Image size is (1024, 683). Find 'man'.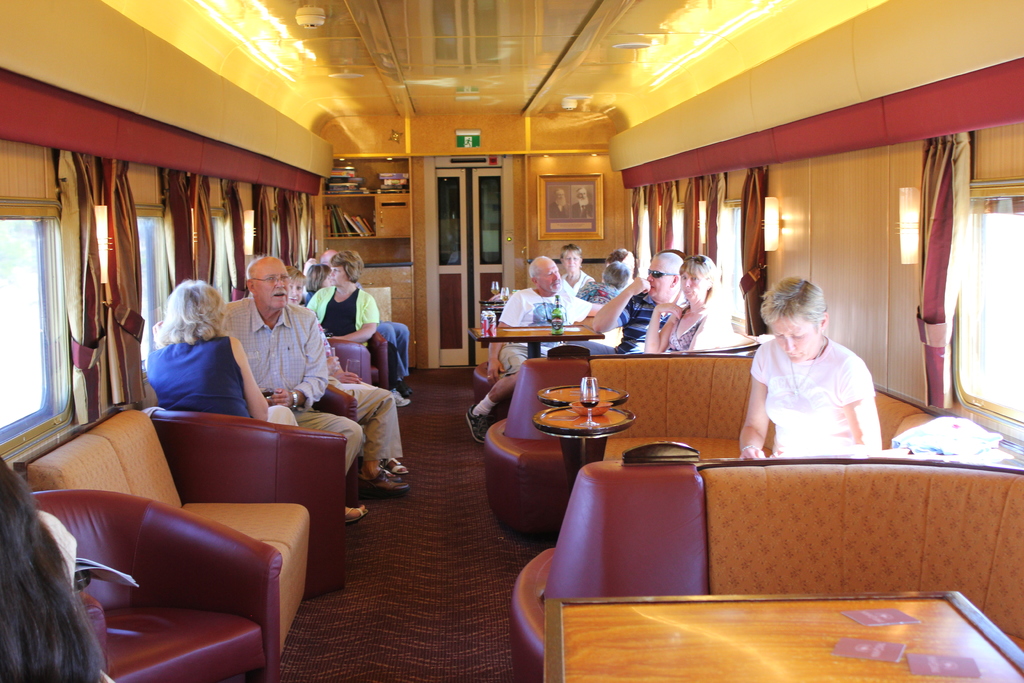
<bbox>559, 248, 700, 364</bbox>.
